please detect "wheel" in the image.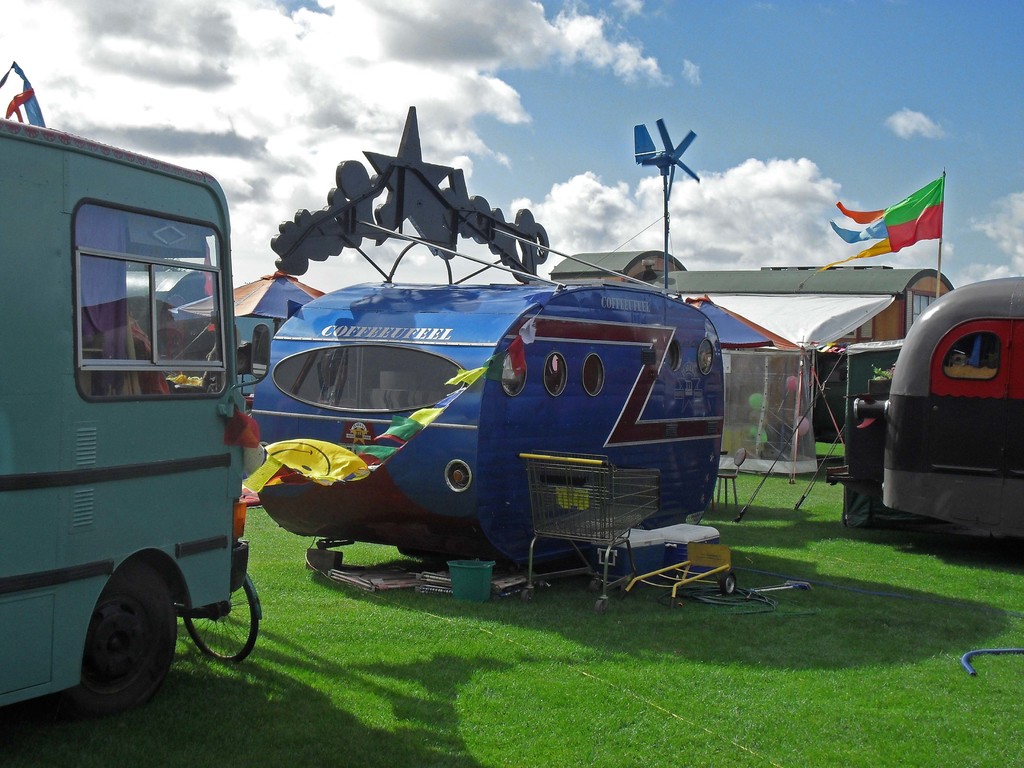
(595, 599, 605, 615).
